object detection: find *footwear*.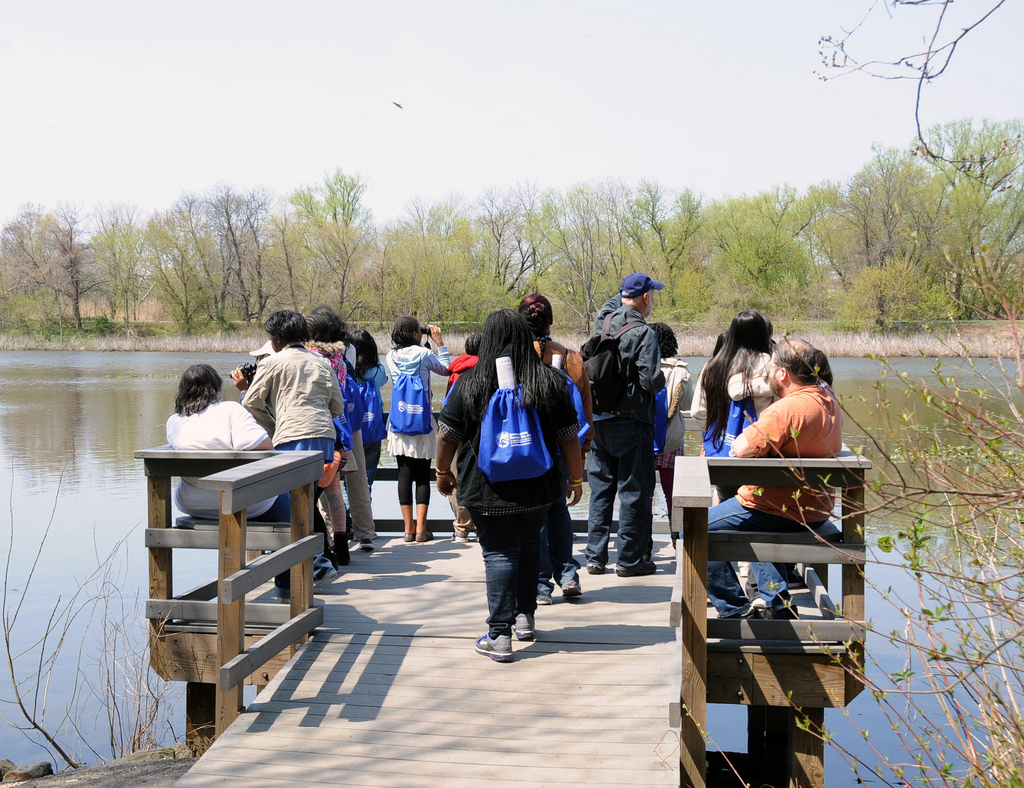
[323,559,344,587].
